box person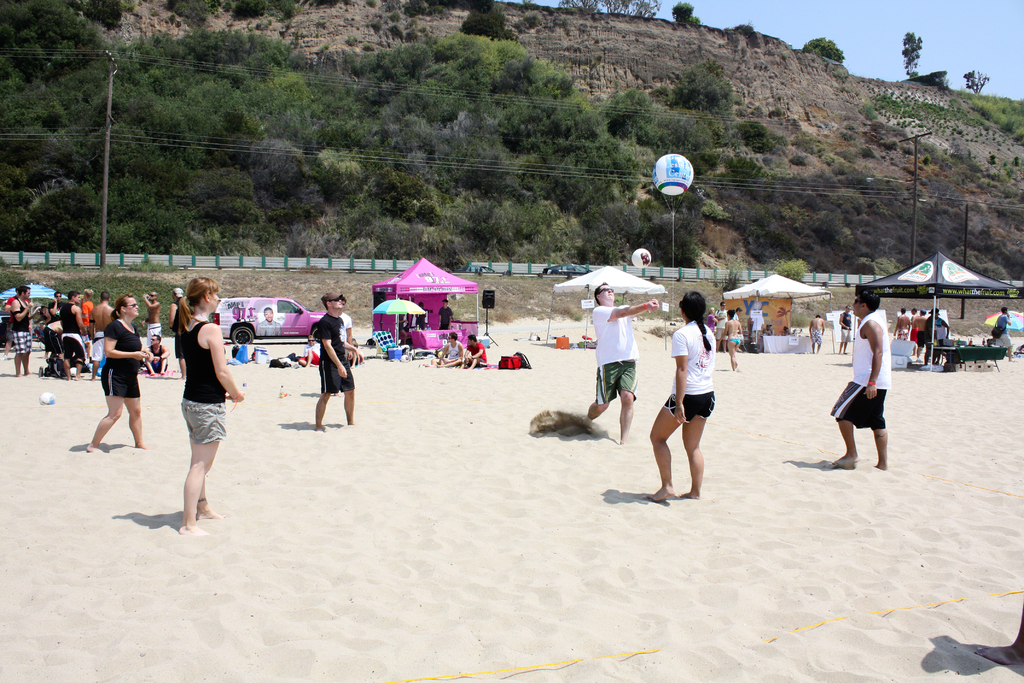
(left=92, top=288, right=122, bottom=379)
